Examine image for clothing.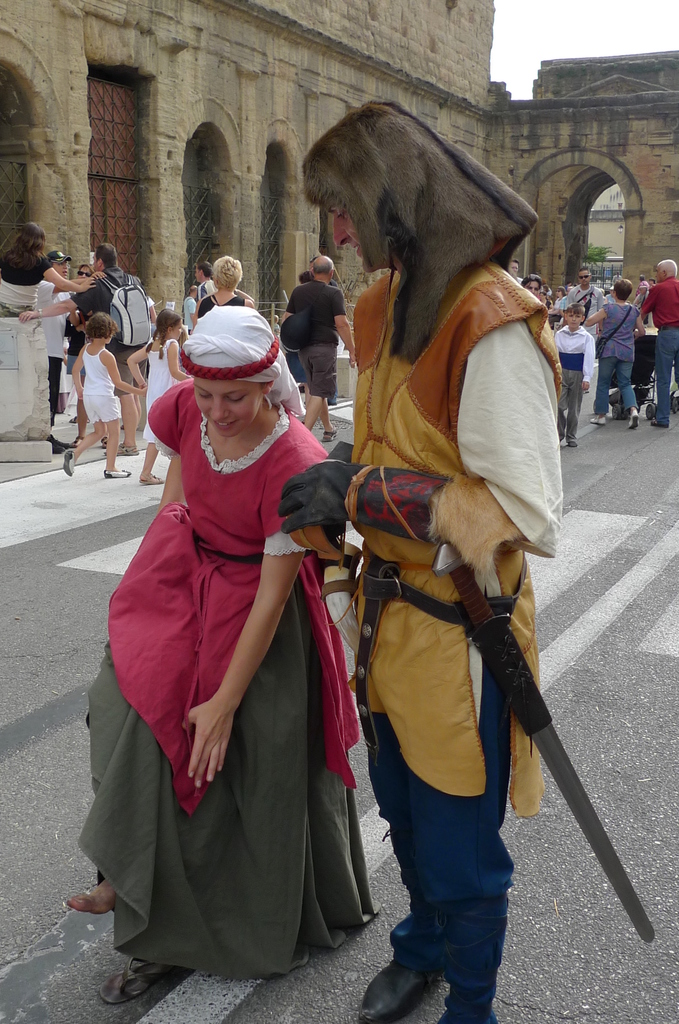
Examination result: {"left": 1, "top": 252, "right": 48, "bottom": 312}.
